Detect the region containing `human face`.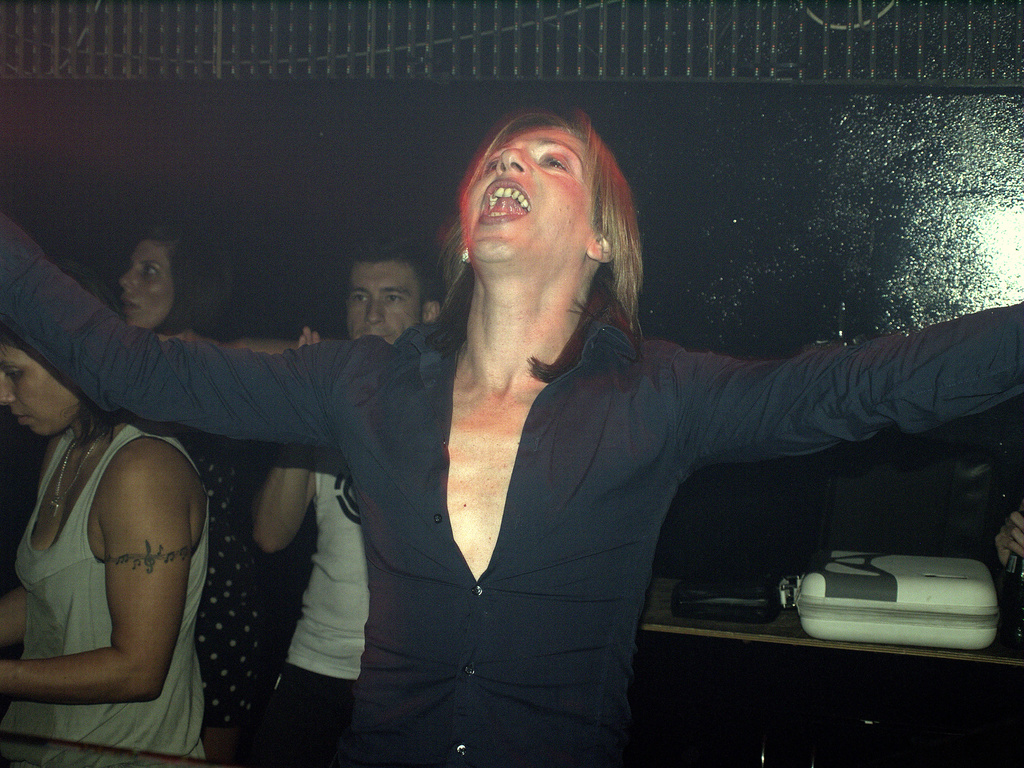
464 123 589 262.
